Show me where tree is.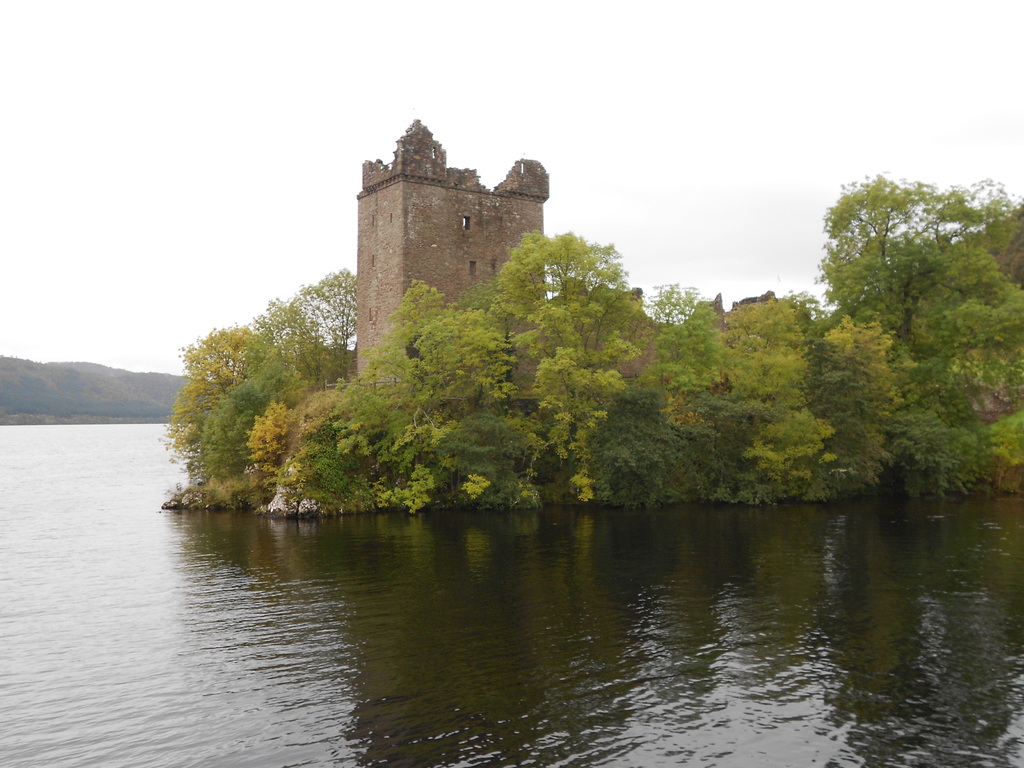
tree is at l=823, t=318, r=898, b=413.
